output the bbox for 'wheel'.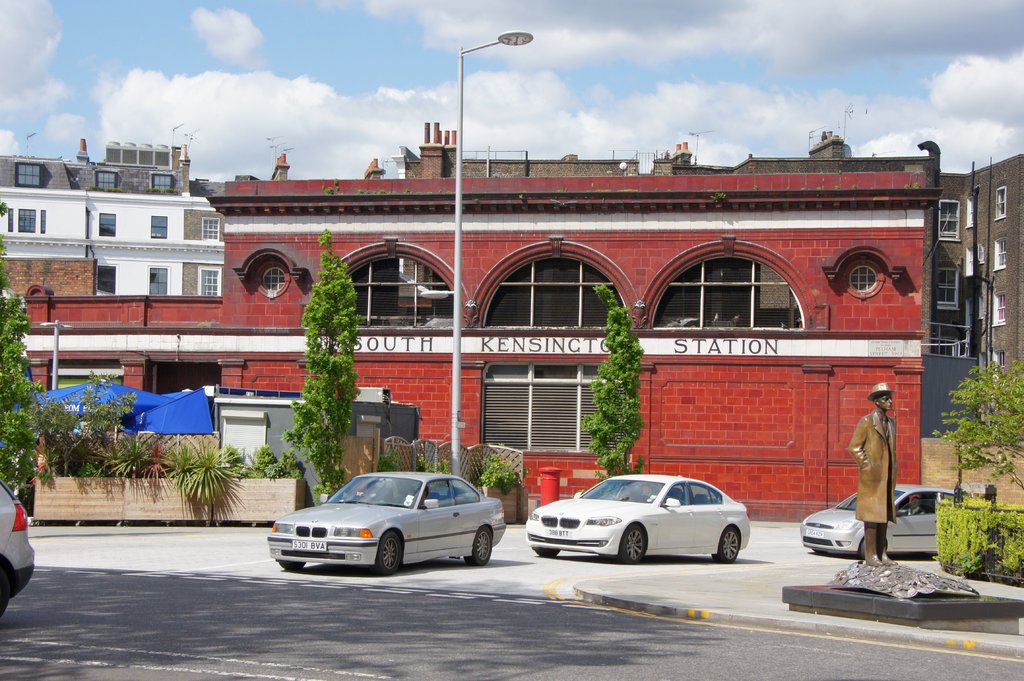
{"left": 622, "top": 522, "right": 646, "bottom": 562}.
